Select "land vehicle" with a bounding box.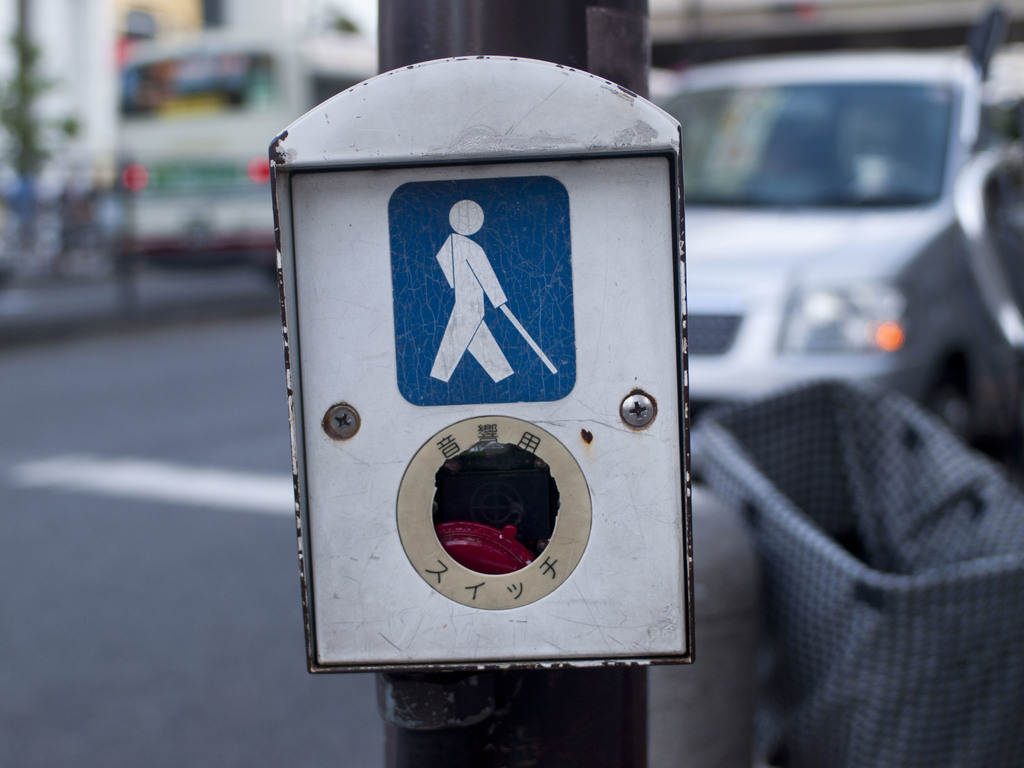
[x1=96, y1=22, x2=380, y2=288].
